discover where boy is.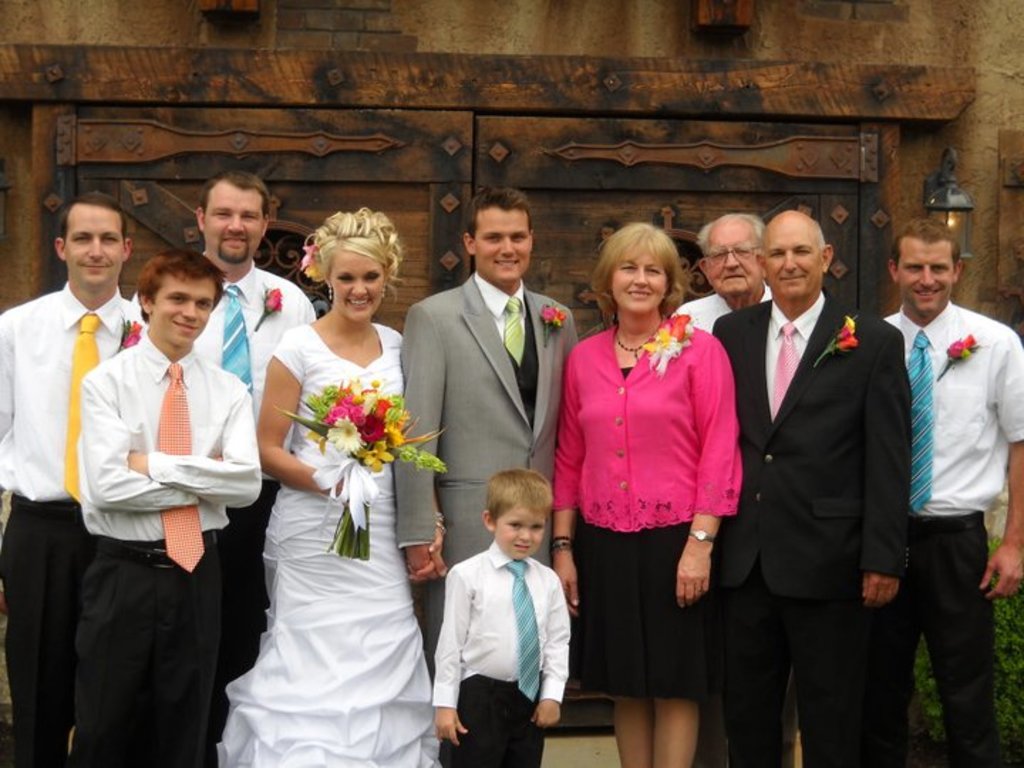
Discovered at 432, 469, 572, 767.
